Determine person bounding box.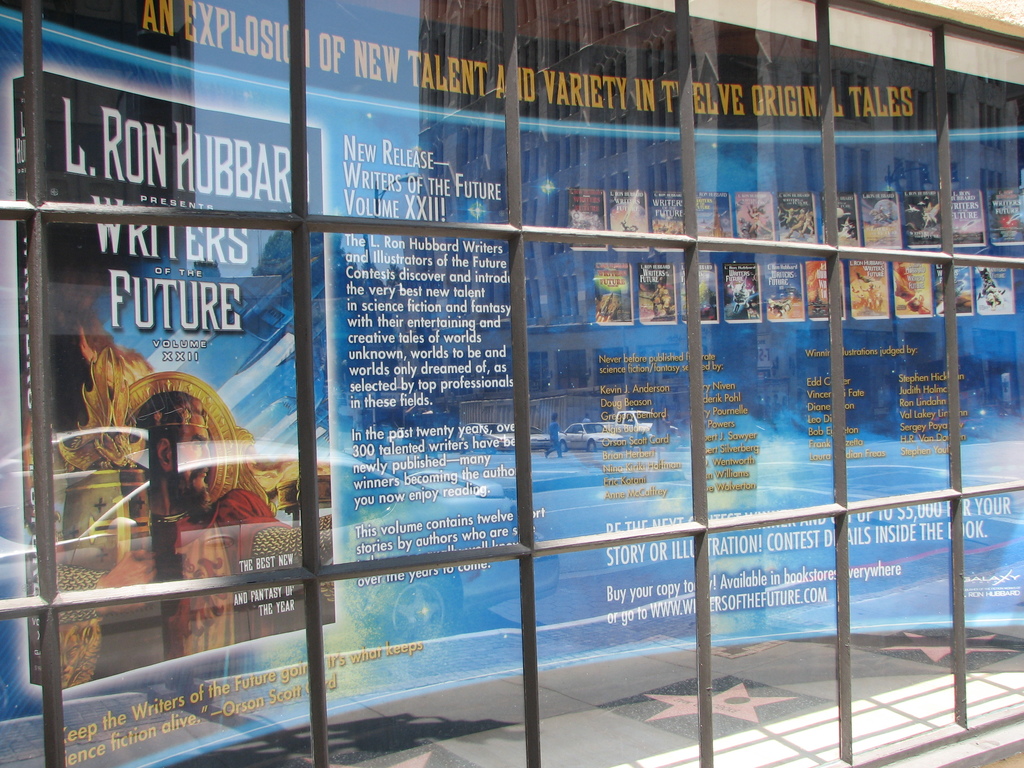
Determined: 546:410:567:463.
